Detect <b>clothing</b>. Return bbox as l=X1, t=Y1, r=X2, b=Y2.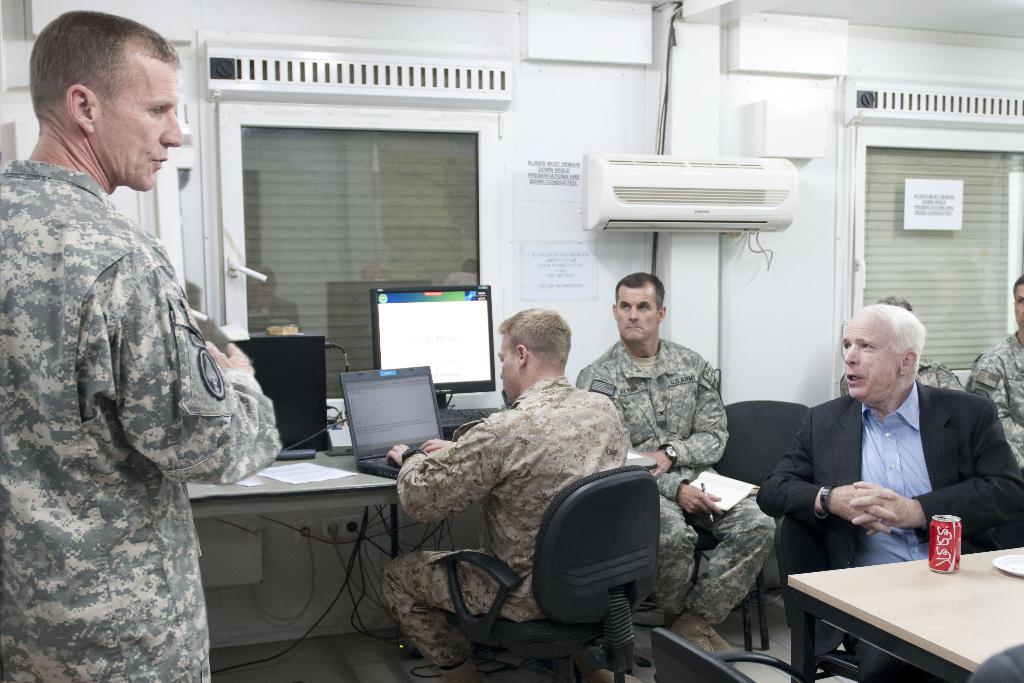
l=570, t=337, r=782, b=627.
